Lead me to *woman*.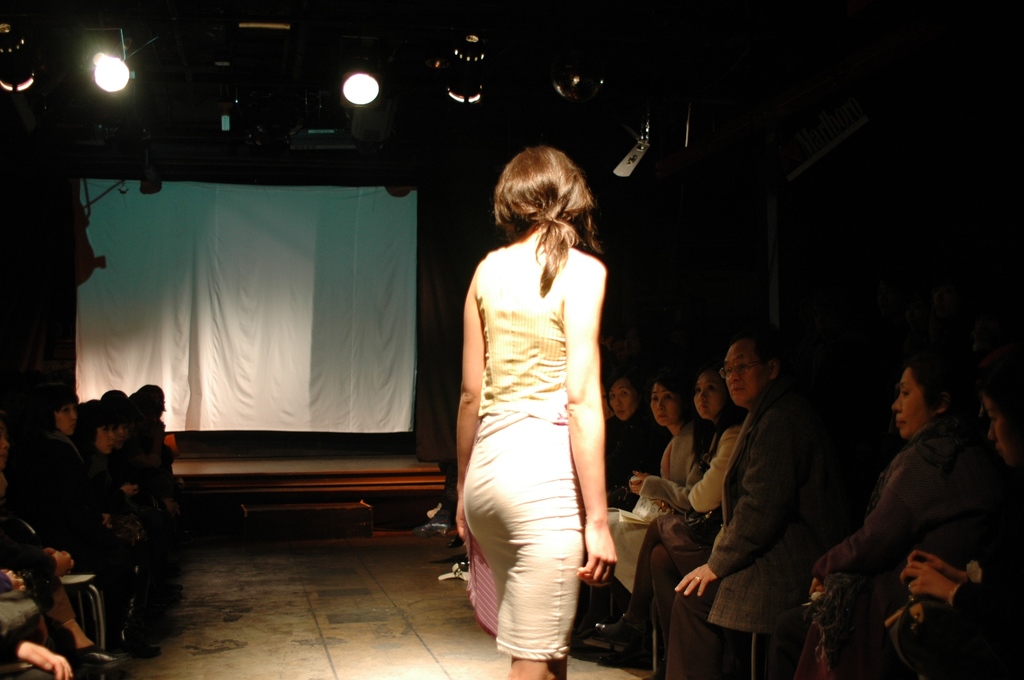
Lead to left=604, top=376, right=692, bottom=599.
